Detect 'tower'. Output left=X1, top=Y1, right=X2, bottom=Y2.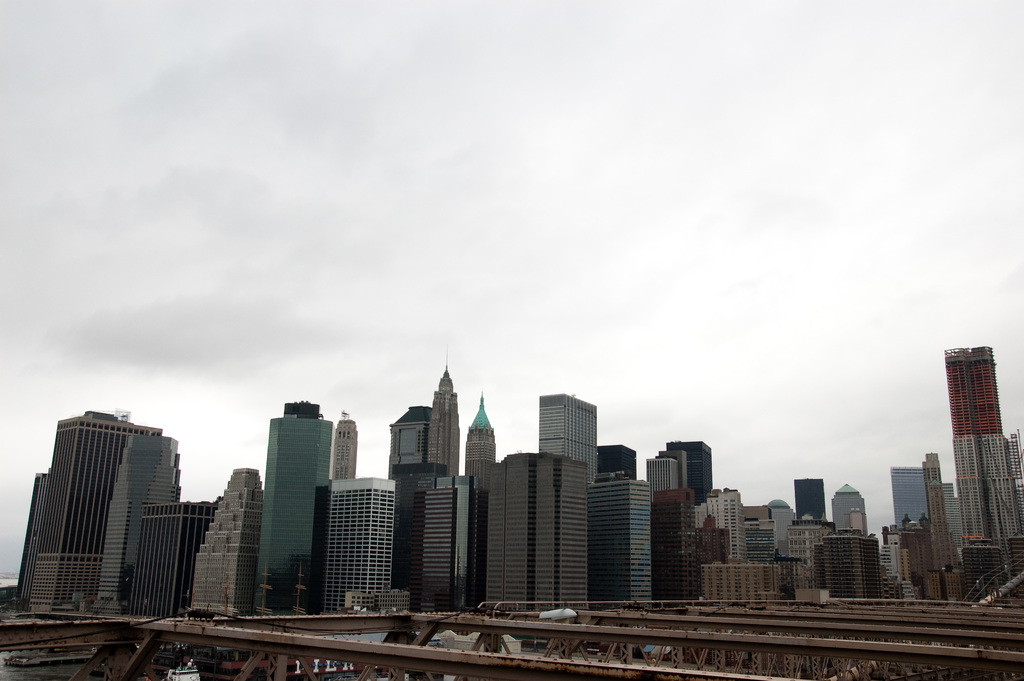
left=640, top=434, right=723, bottom=490.
